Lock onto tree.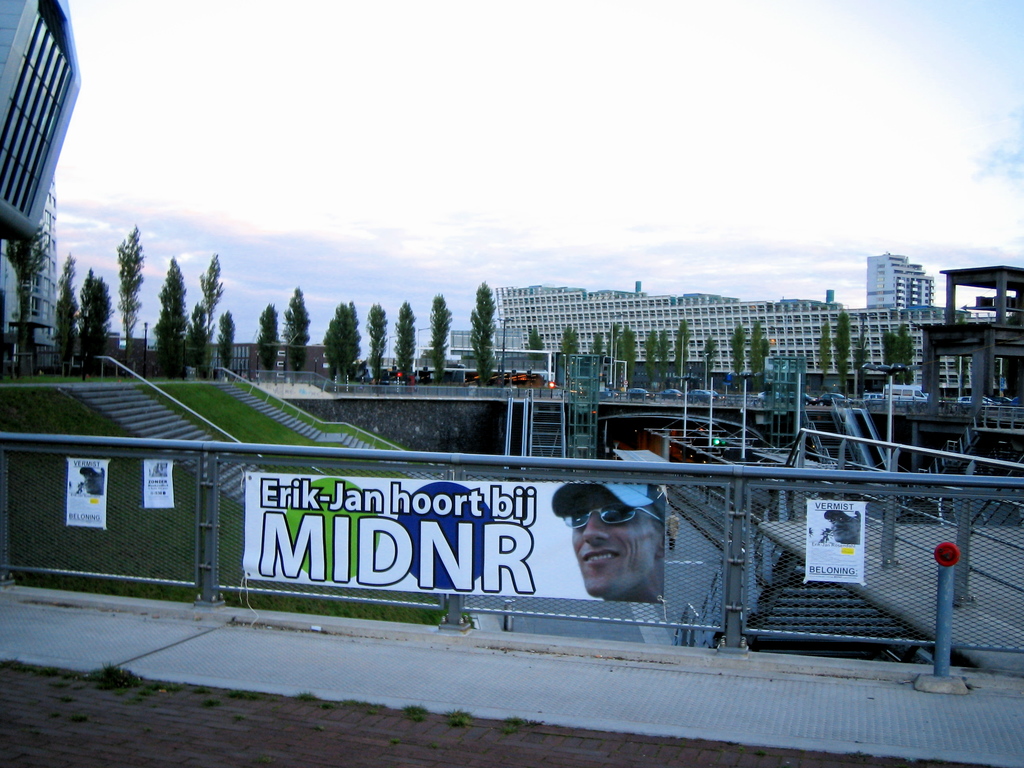
Locked: (x1=399, y1=304, x2=417, y2=378).
